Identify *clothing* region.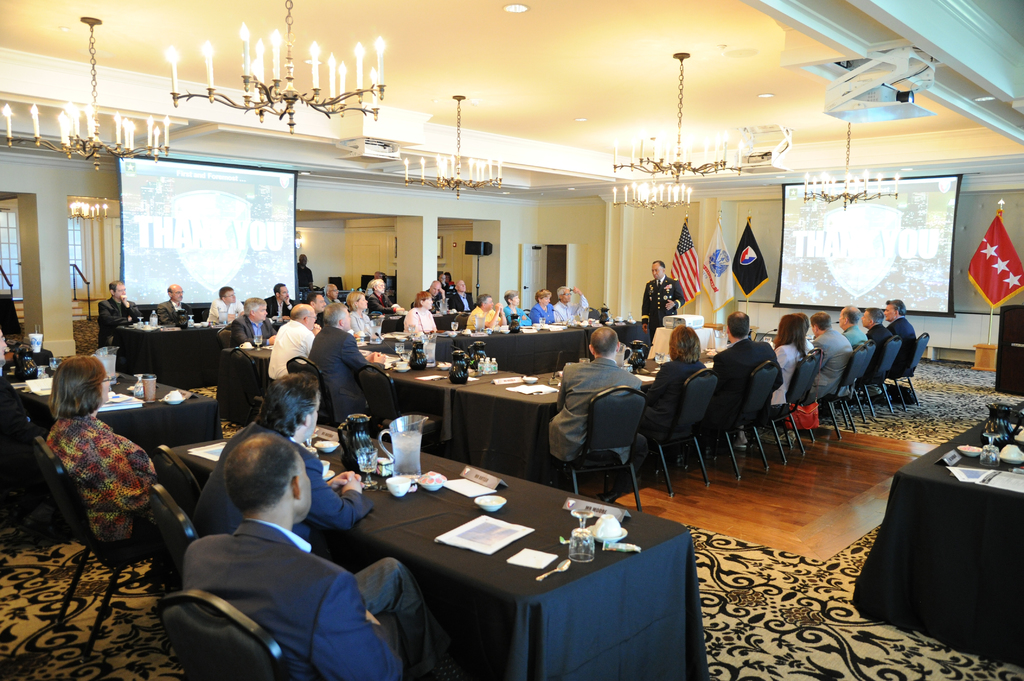
Region: pyautogui.locateOnScreen(307, 323, 388, 423).
